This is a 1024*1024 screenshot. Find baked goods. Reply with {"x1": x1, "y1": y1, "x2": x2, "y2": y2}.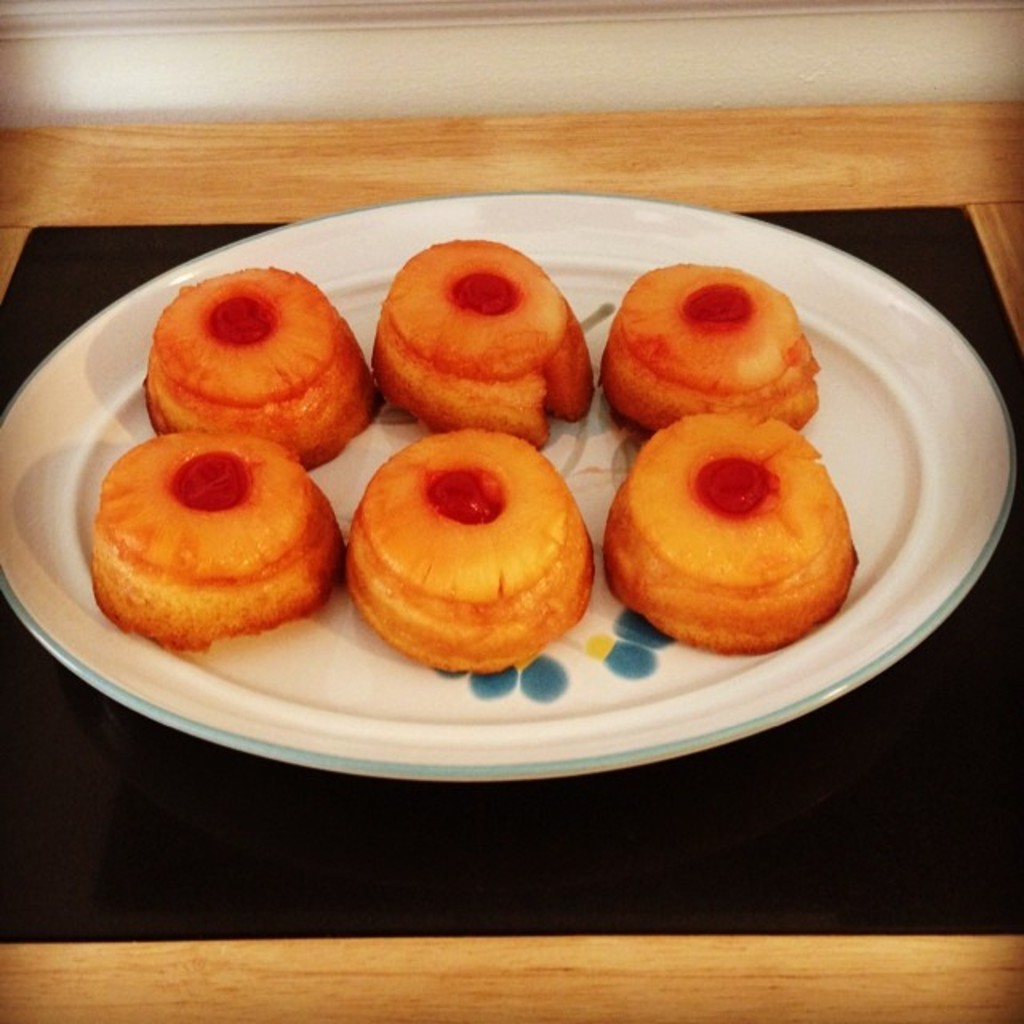
{"x1": 86, "y1": 408, "x2": 339, "y2": 659}.
